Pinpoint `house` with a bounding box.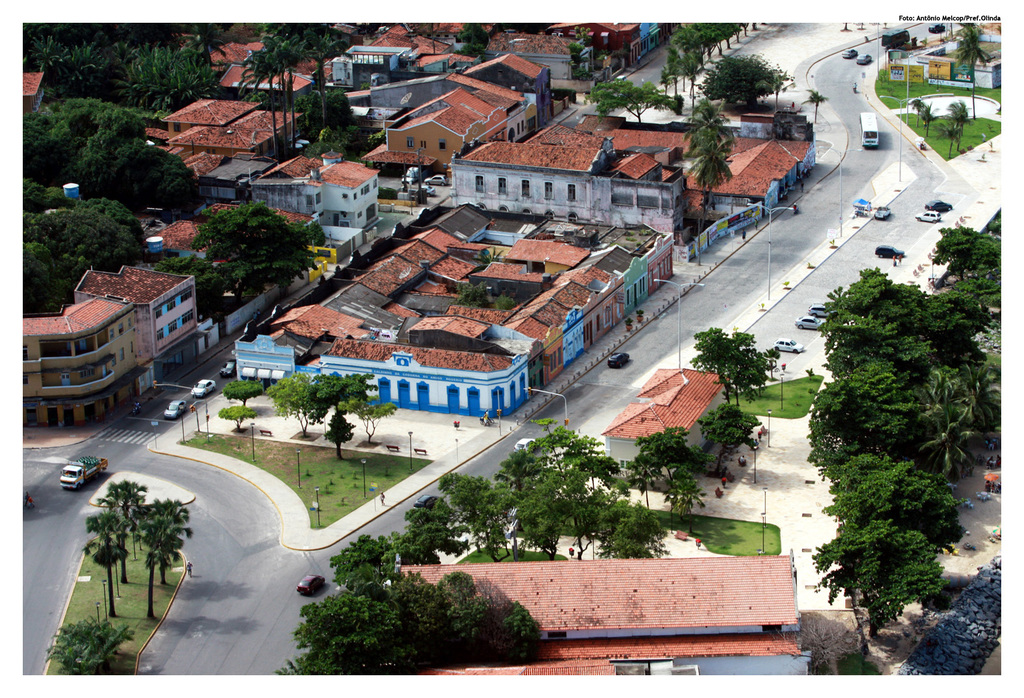
bbox=(440, 139, 682, 224).
